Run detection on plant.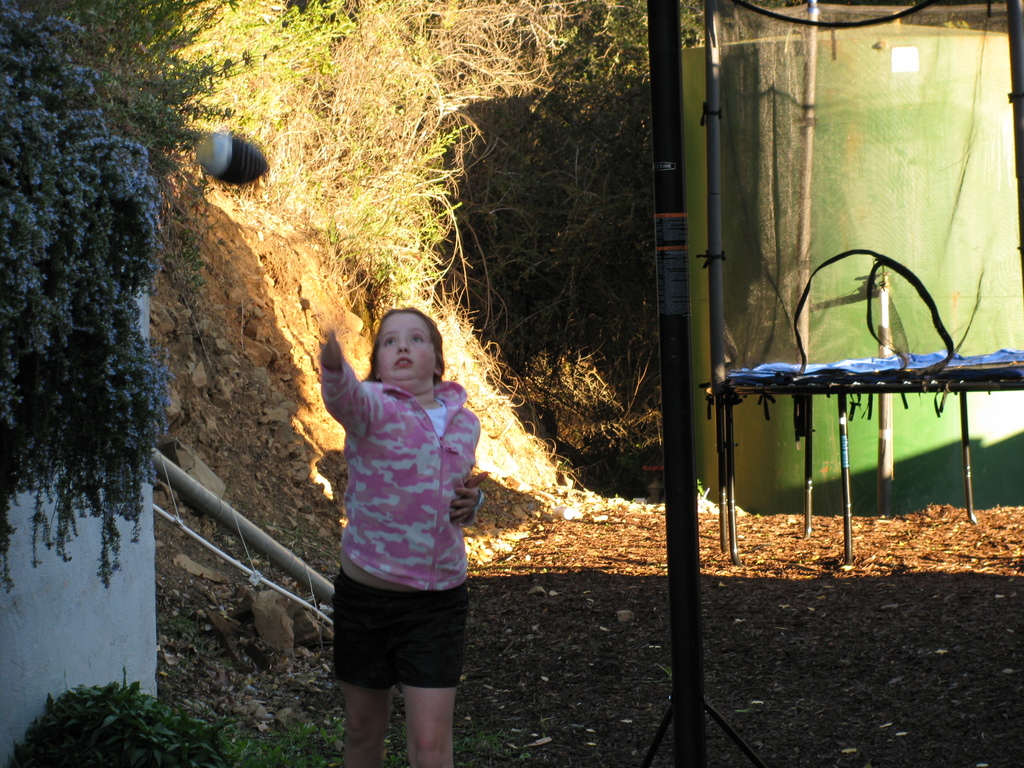
Result: [left=0, top=0, right=158, bottom=595].
